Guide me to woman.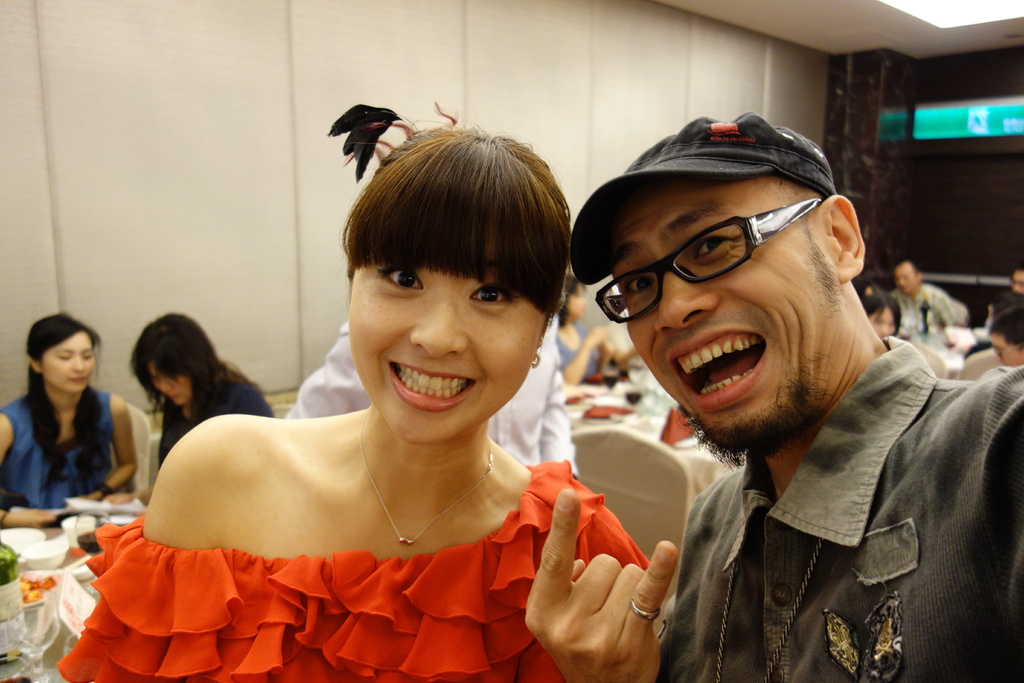
Guidance: locate(557, 278, 618, 383).
